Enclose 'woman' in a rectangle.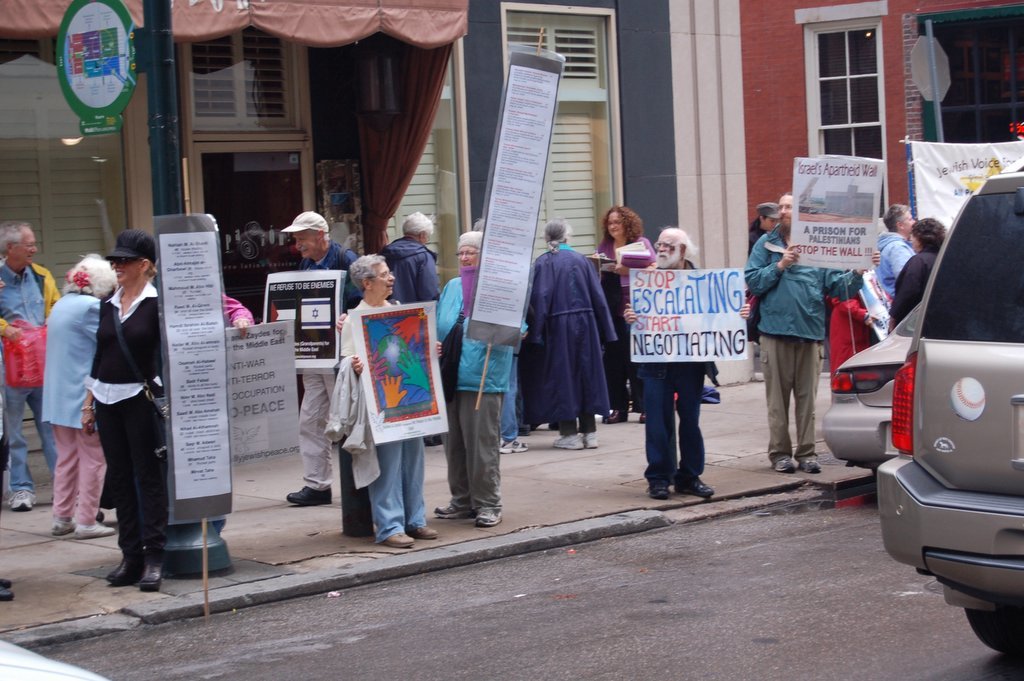
region(43, 251, 114, 537).
